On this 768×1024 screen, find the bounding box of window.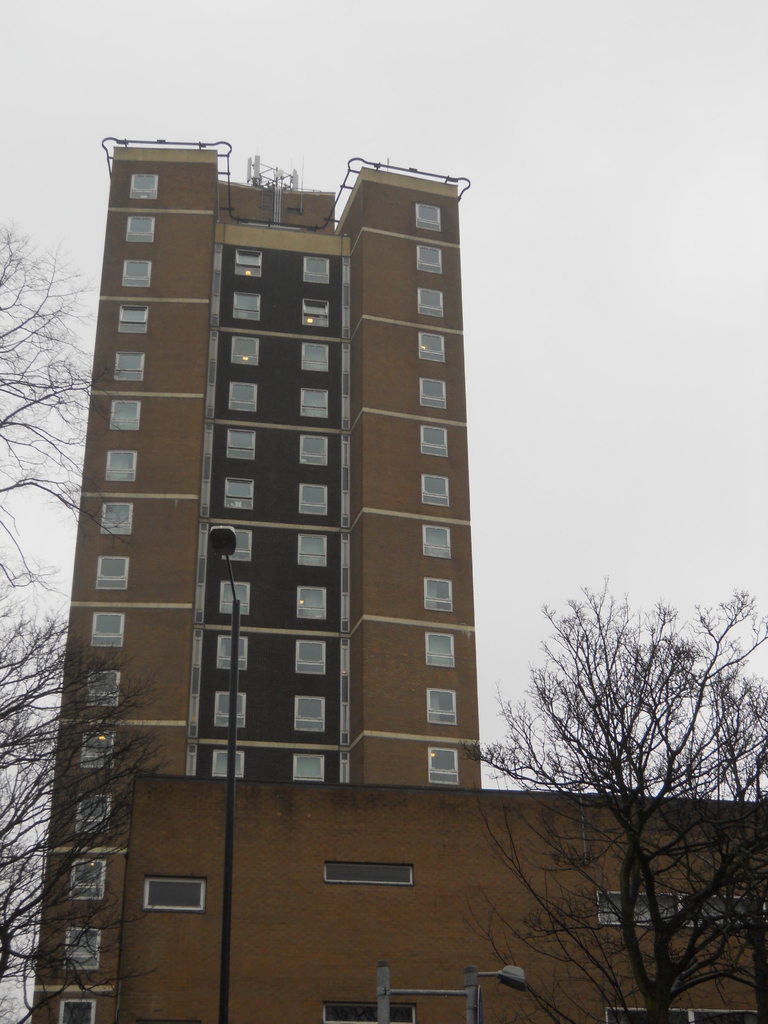
Bounding box: region(97, 558, 128, 591).
